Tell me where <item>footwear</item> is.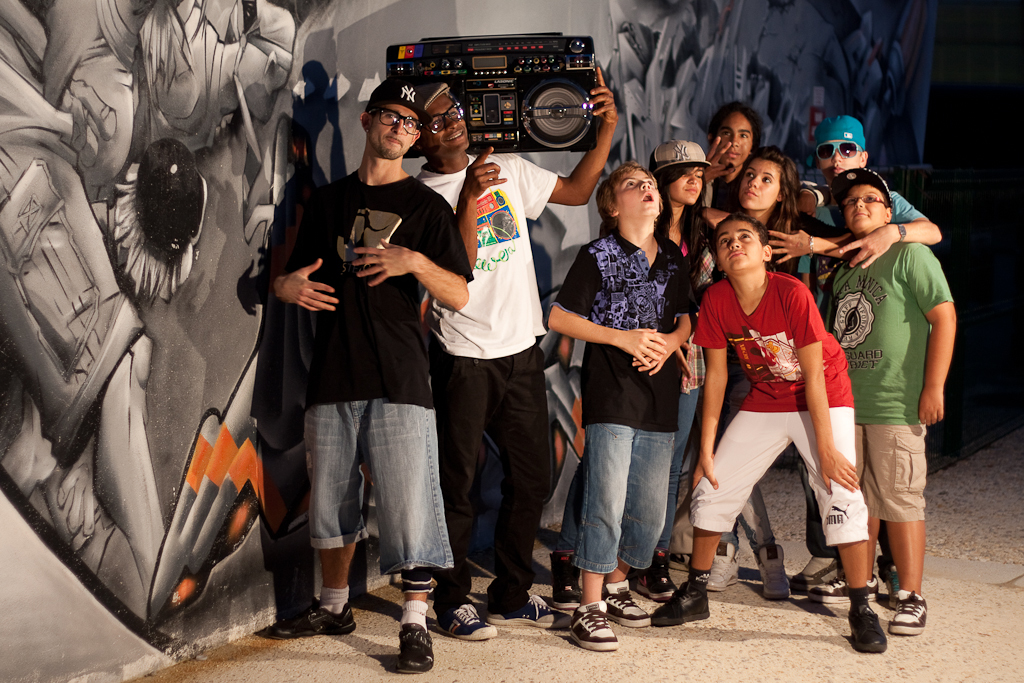
<item>footwear</item> is at (x1=400, y1=623, x2=438, y2=673).
